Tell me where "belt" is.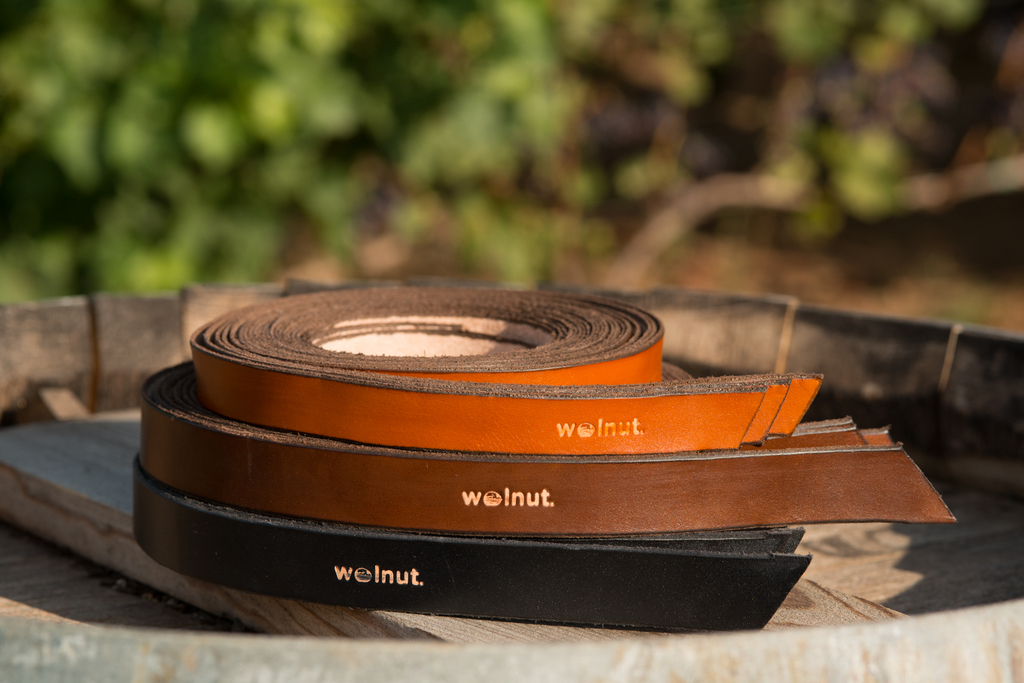
"belt" is at 188,285,823,450.
